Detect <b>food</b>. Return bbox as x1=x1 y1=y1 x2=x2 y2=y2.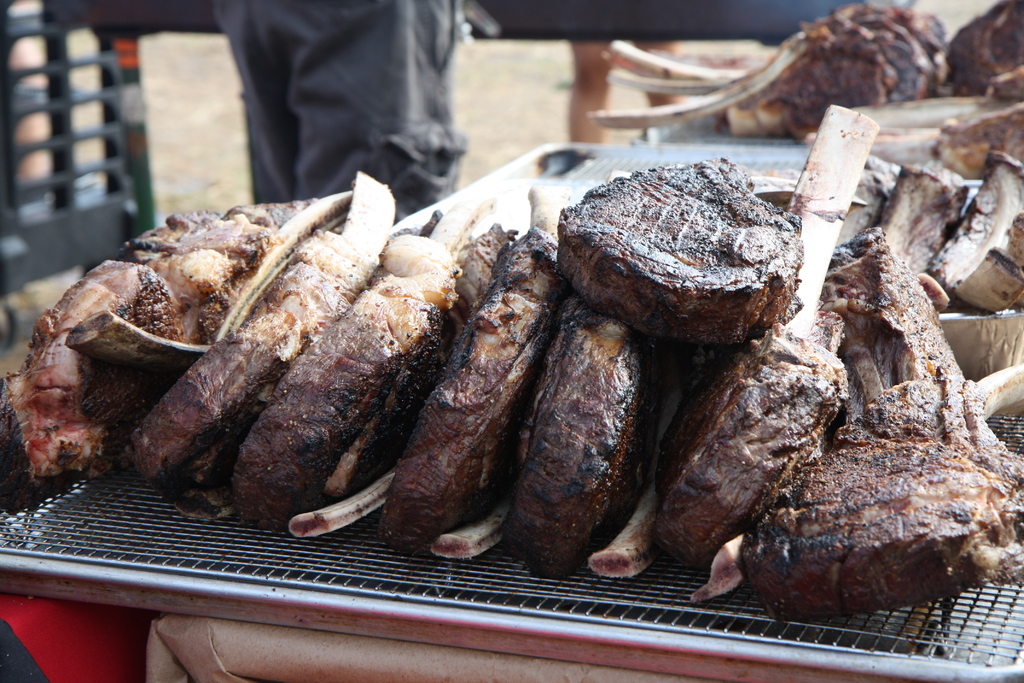
x1=950 y1=0 x2=1023 y2=99.
